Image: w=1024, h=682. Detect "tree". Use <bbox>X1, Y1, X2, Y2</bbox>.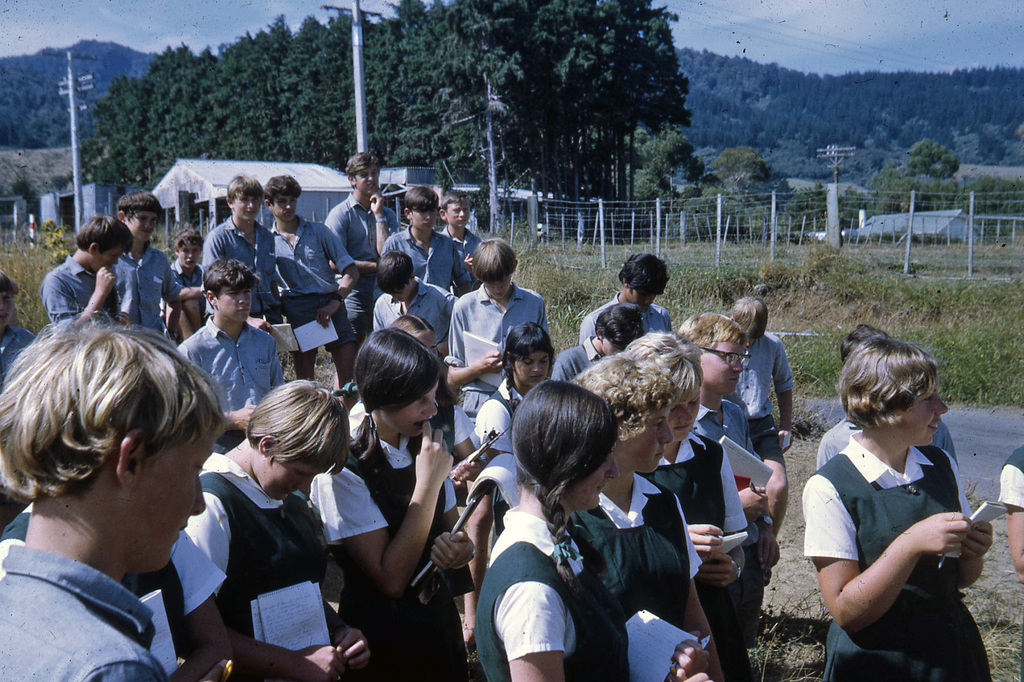
<bbox>276, 11, 344, 161</bbox>.
